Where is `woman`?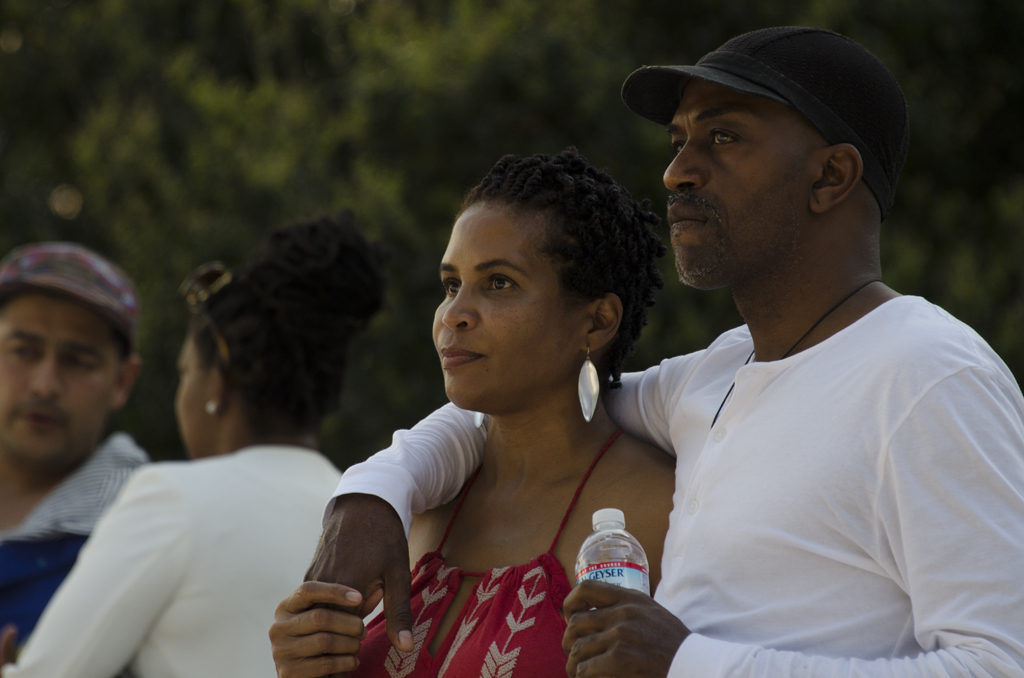
[left=286, top=141, right=735, bottom=677].
